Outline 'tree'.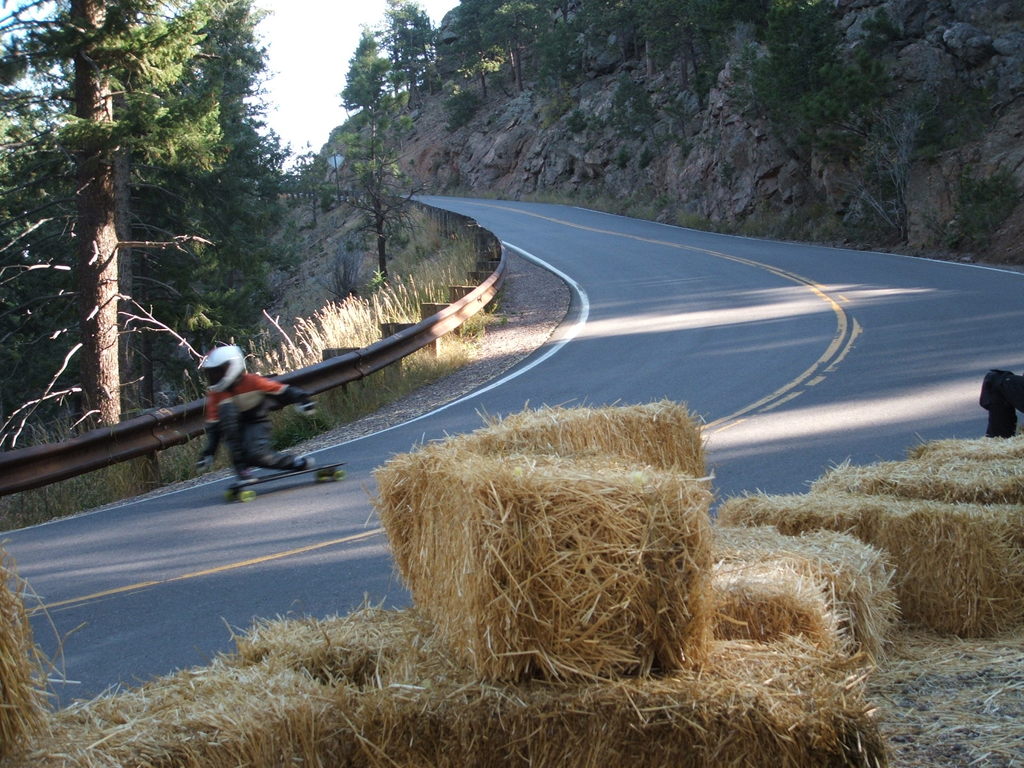
Outline: bbox(0, 3, 287, 443).
